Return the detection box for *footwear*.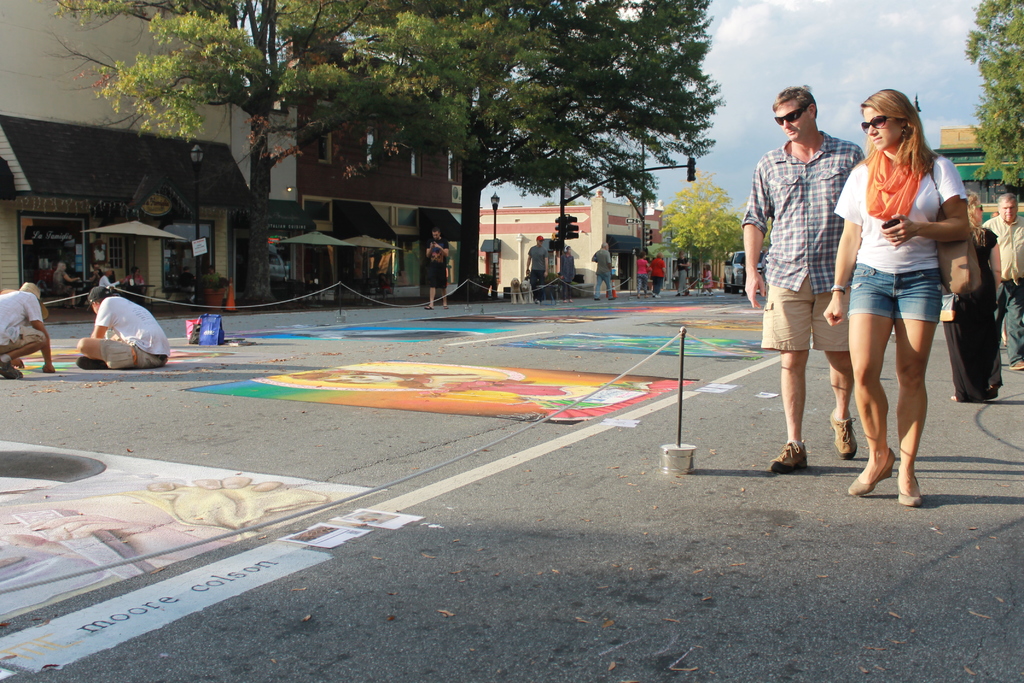
{"left": 846, "top": 447, "right": 899, "bottom": 494}.
